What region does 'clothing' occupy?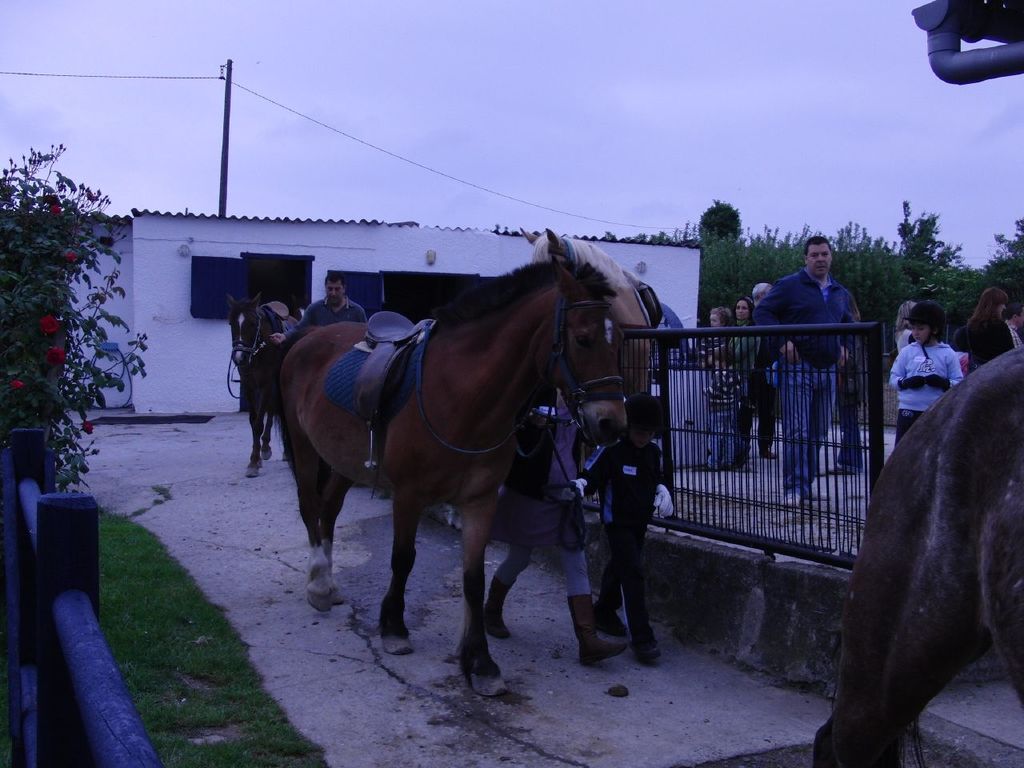
(left=502, top=408, right=584, bottom=598).
